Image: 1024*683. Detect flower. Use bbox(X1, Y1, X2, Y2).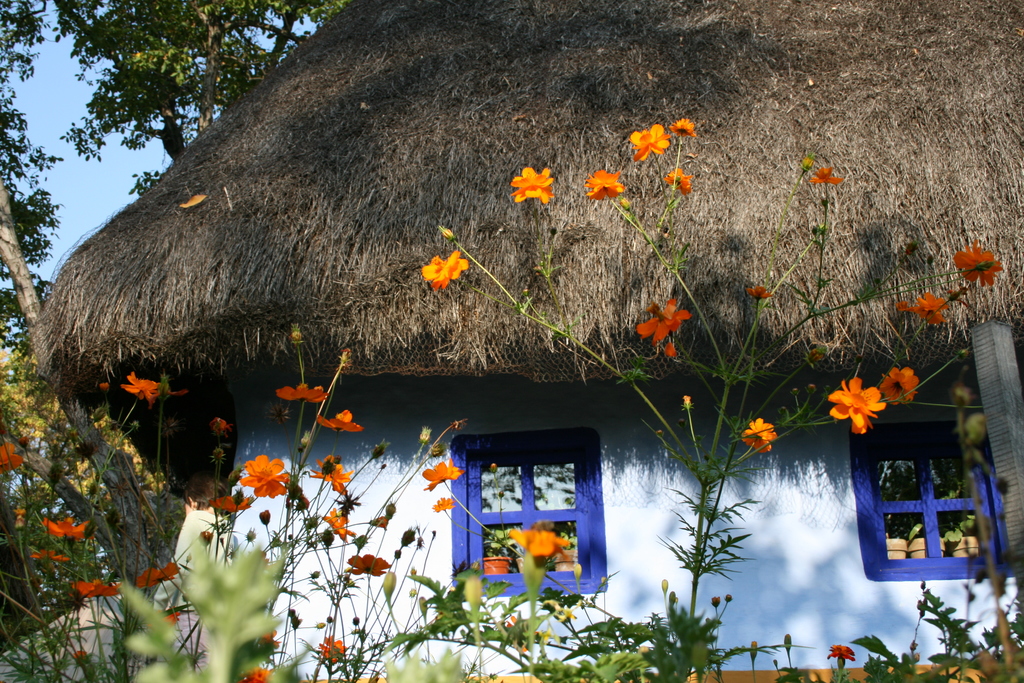
bbox(813, 167, 846, 186).
